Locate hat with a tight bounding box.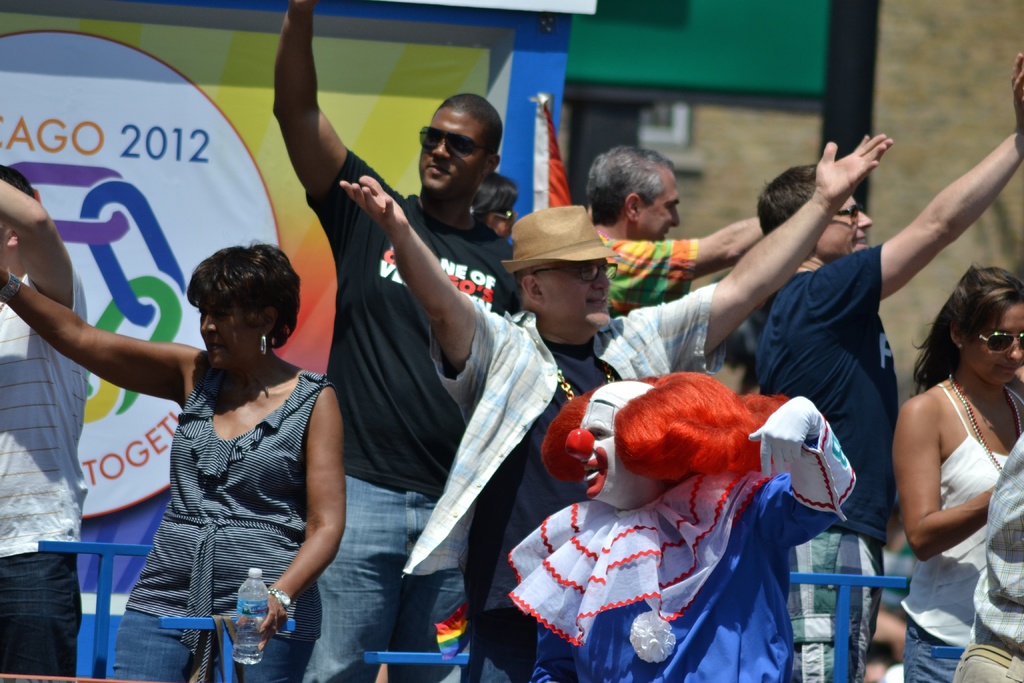
[500, 204, 619, 276].
